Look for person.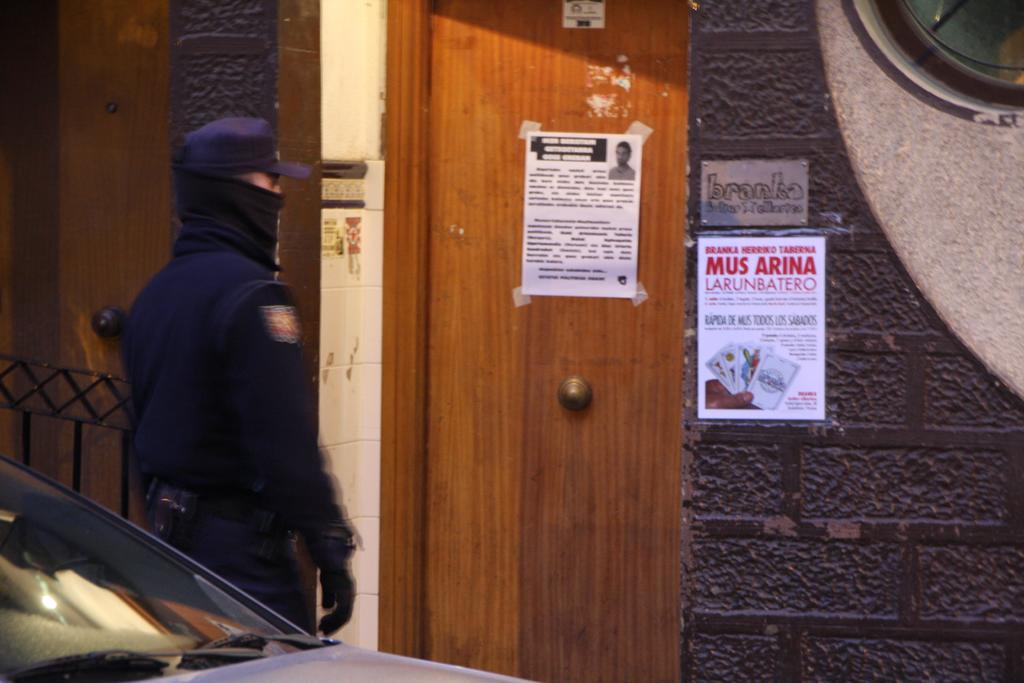
Found: [115, 115, 351, 645].
